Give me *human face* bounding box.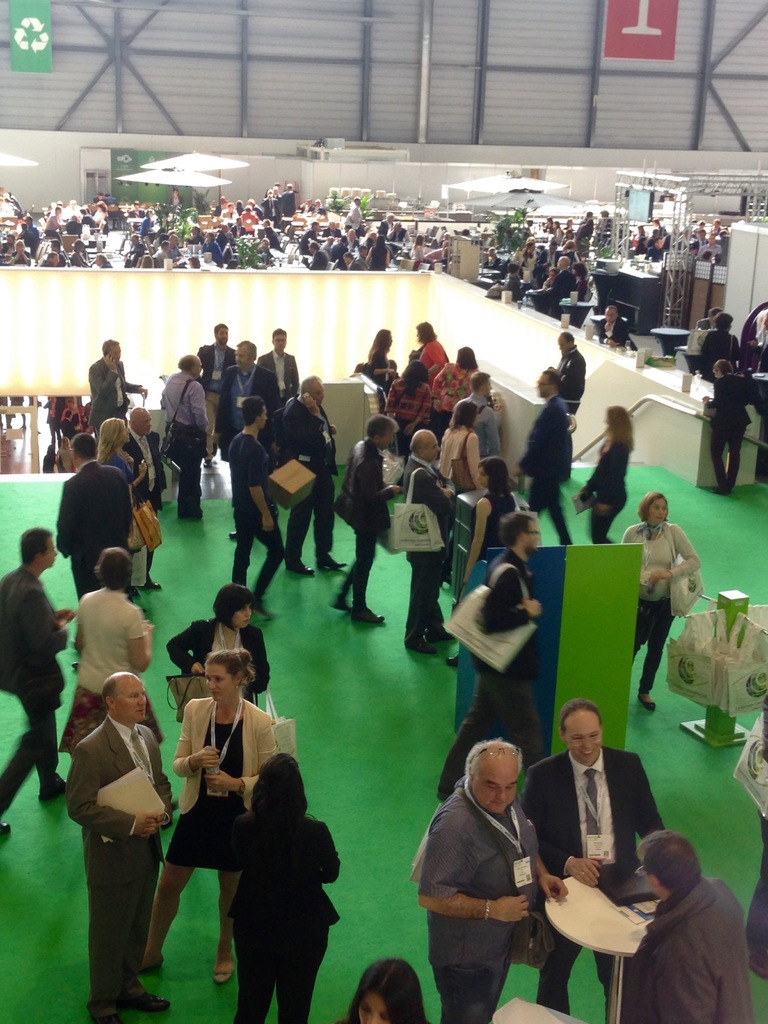
left=469, top=751, right=520, bottom=816.
